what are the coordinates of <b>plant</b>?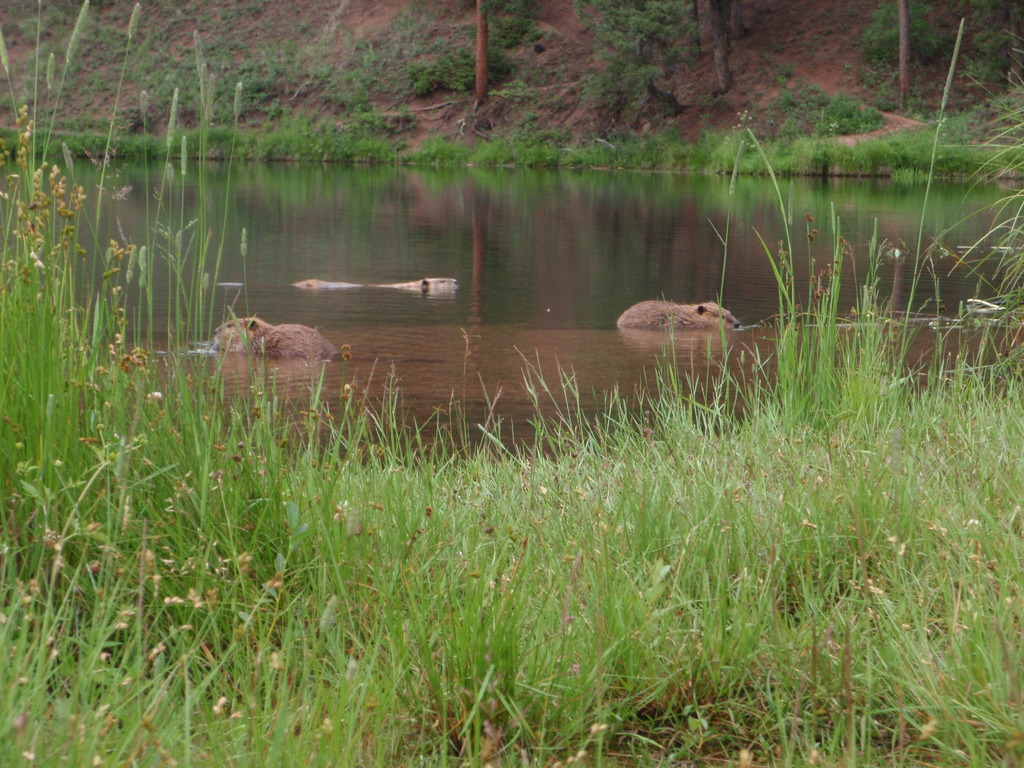
rect(191, 118, 248, 168).
